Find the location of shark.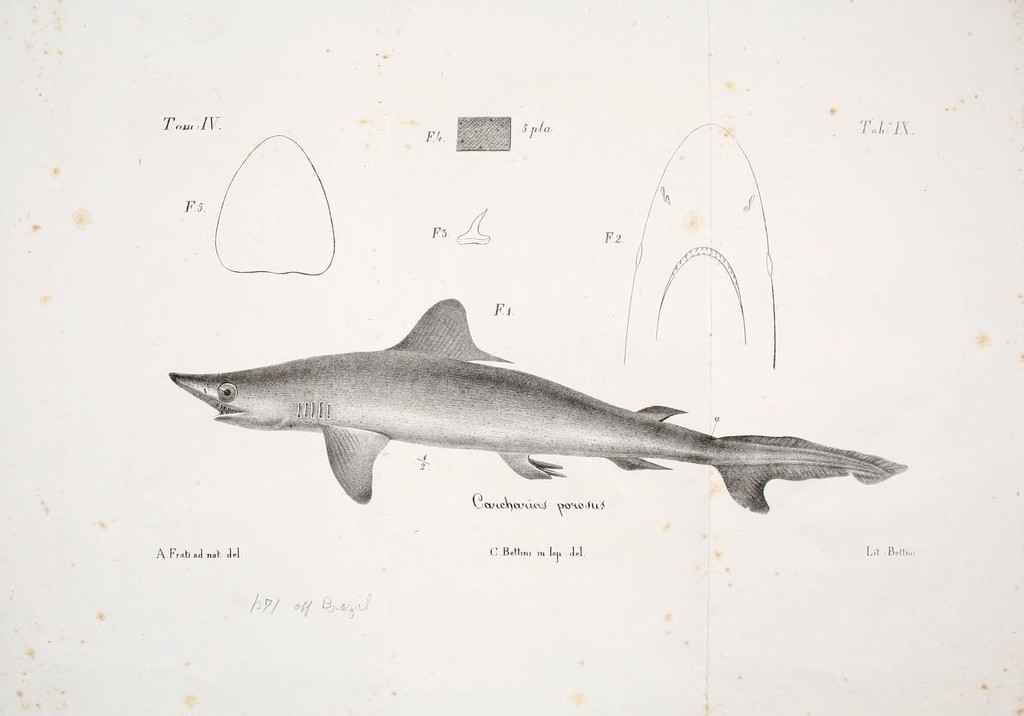
Location: [149,289,886,523].
